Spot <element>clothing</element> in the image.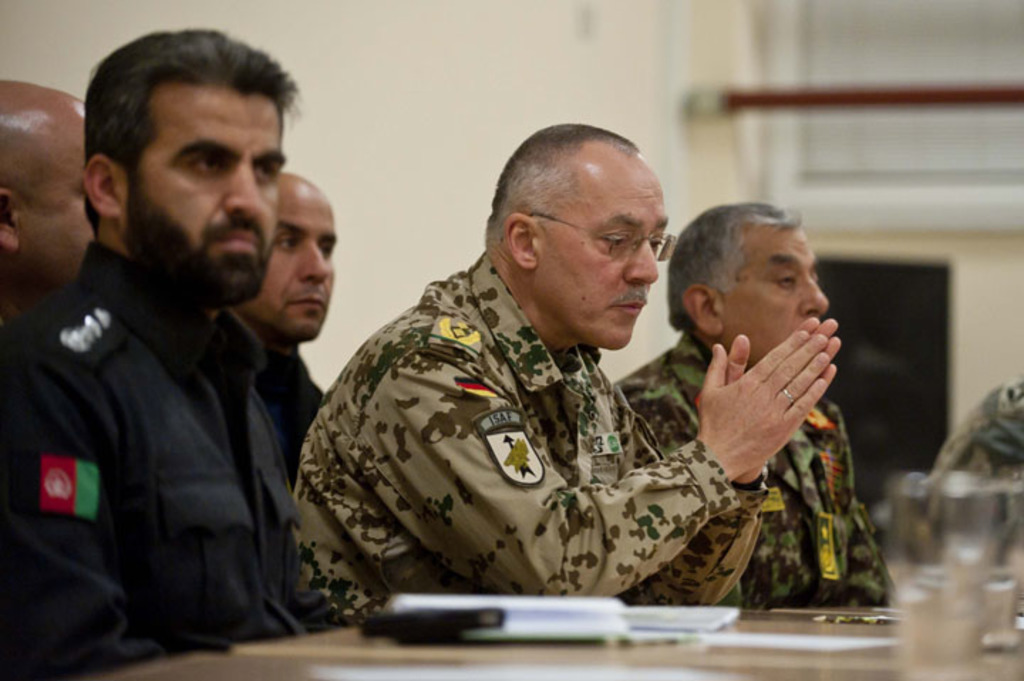
<element>clothing</element> found at <box>252,345,324,475</box>.
